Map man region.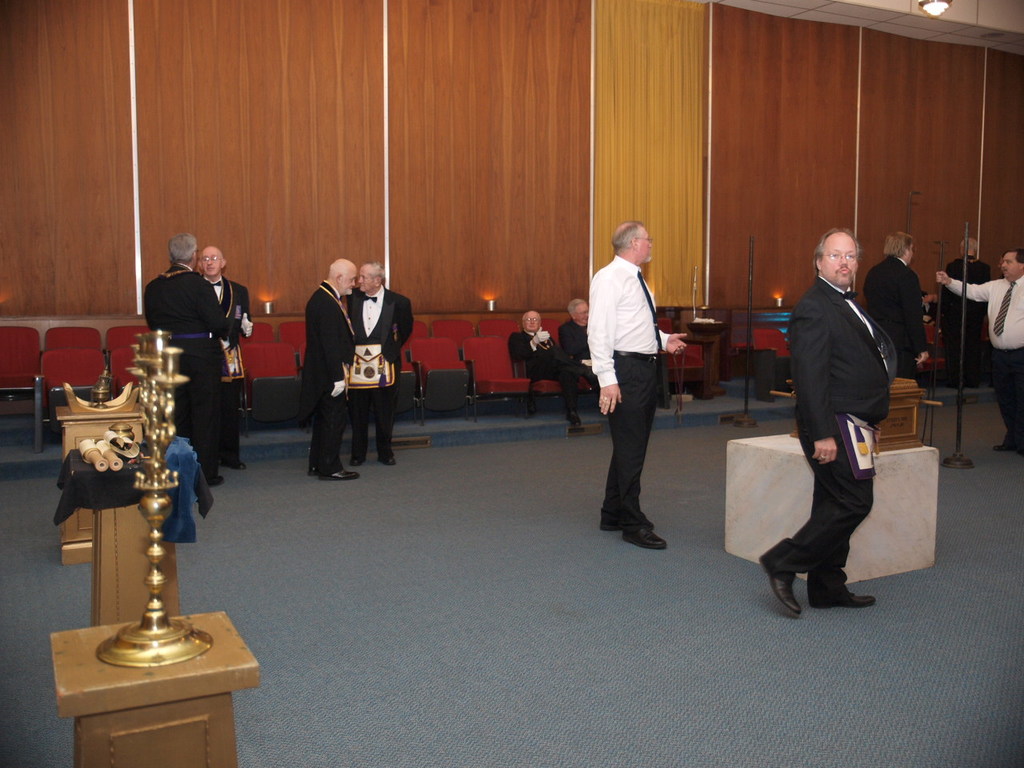
Mapped to crop(294, 254, 362, 476).
